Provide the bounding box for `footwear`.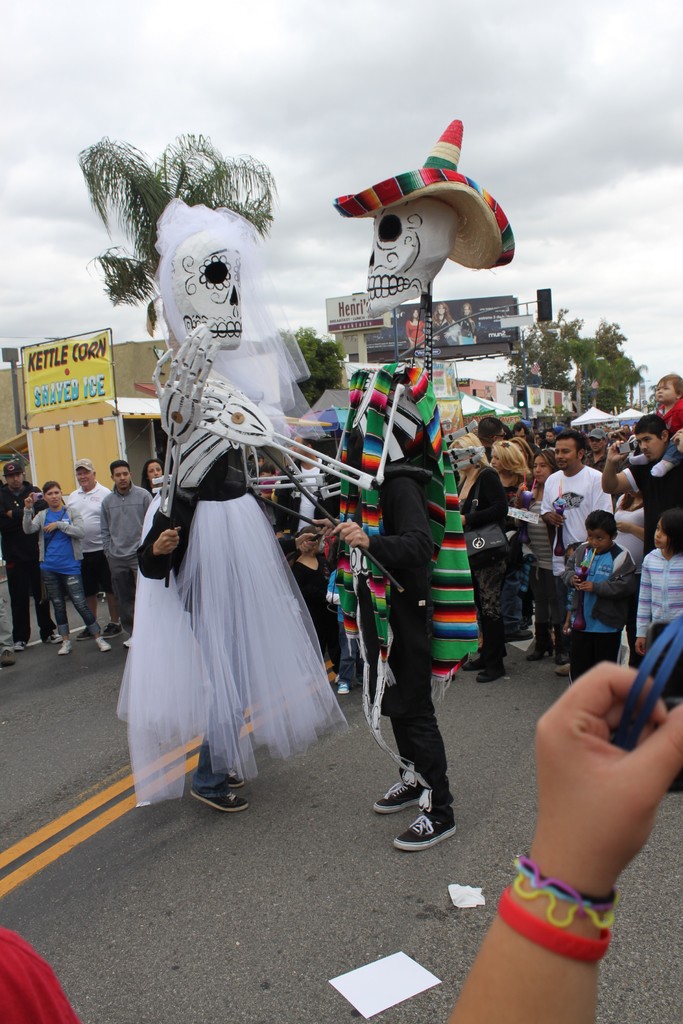
[95, 633, 110, 655].
